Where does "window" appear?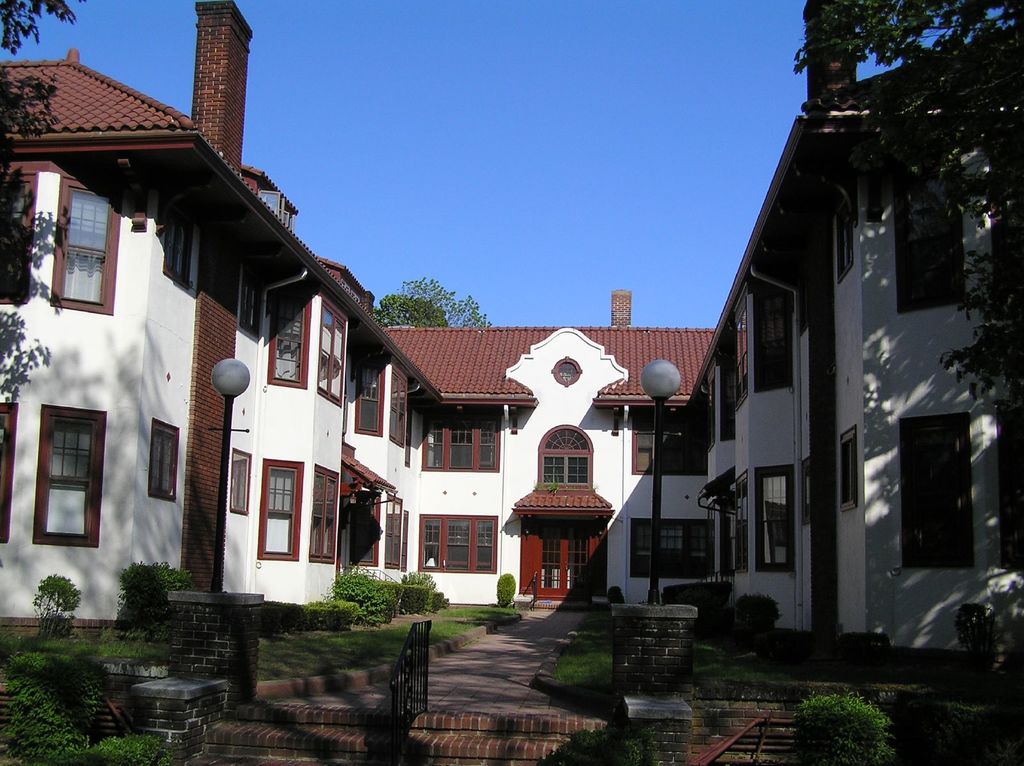
Appears at 399/404/411/470.
